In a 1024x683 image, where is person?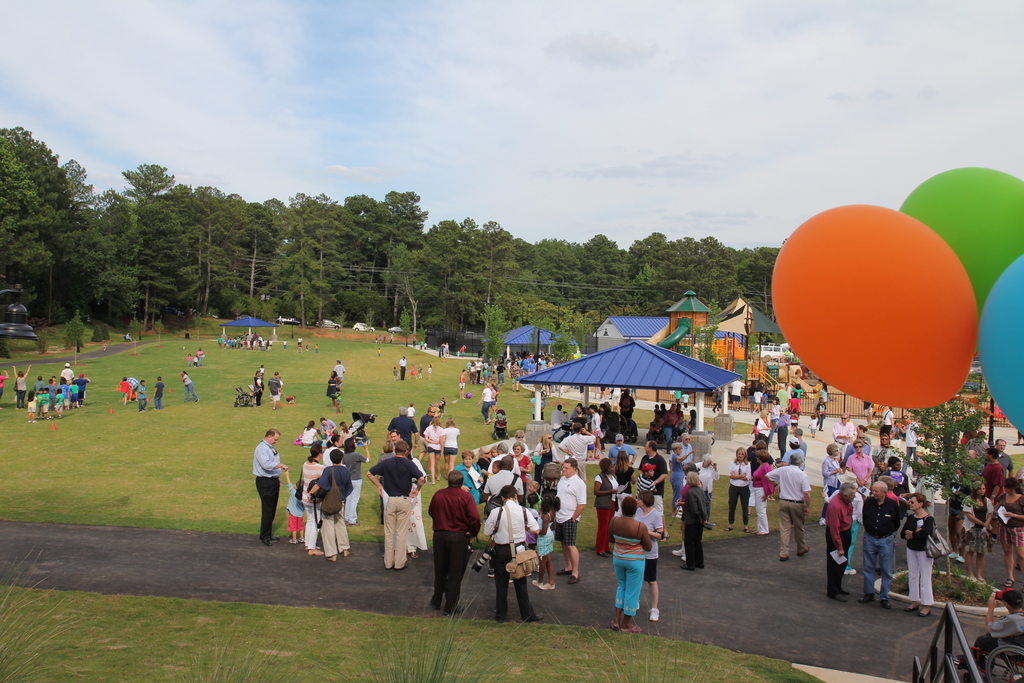
531, 396, 545, 424.
